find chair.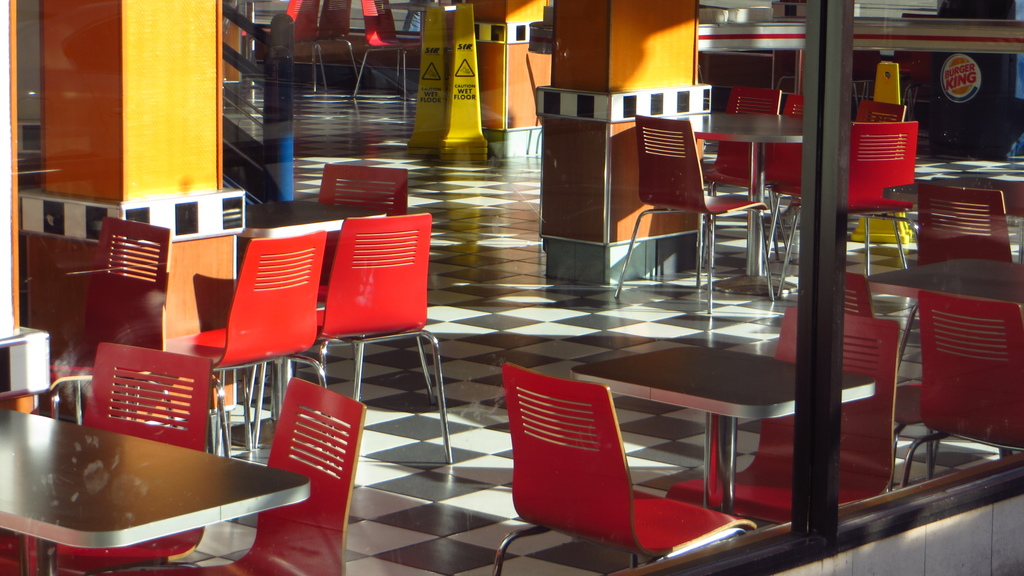
box=[781, 102, 908, 273].
